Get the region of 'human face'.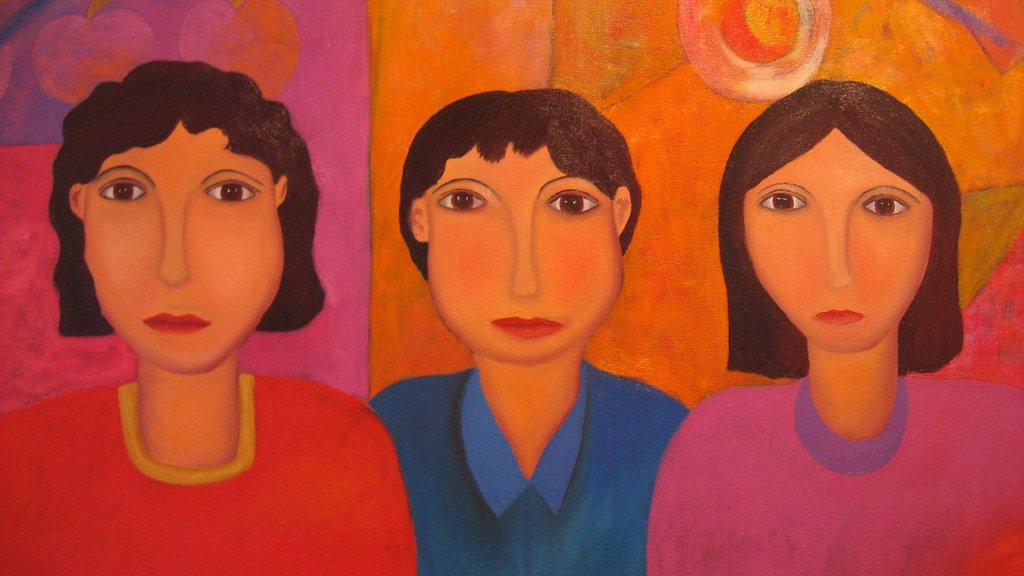
x1=421 y1=141 x2=619 y2=364.
